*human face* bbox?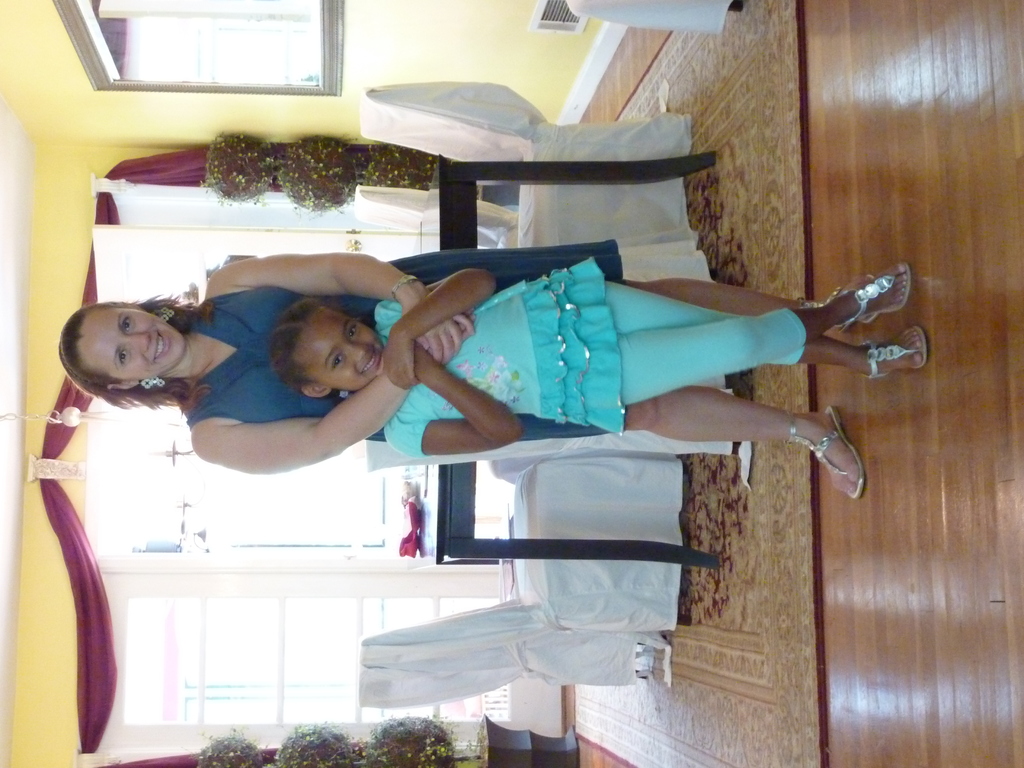
pyautogui.locateOnScreen(294, 308, 383, 394)
